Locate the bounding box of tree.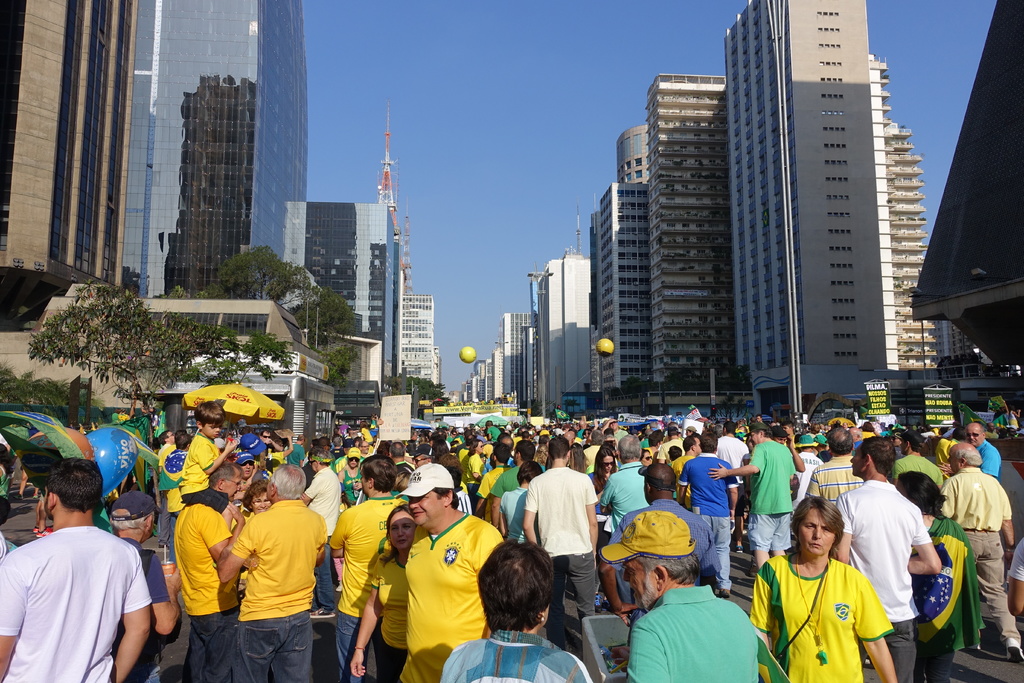
Bounding box: bbox(321, 346, 362, 390).
